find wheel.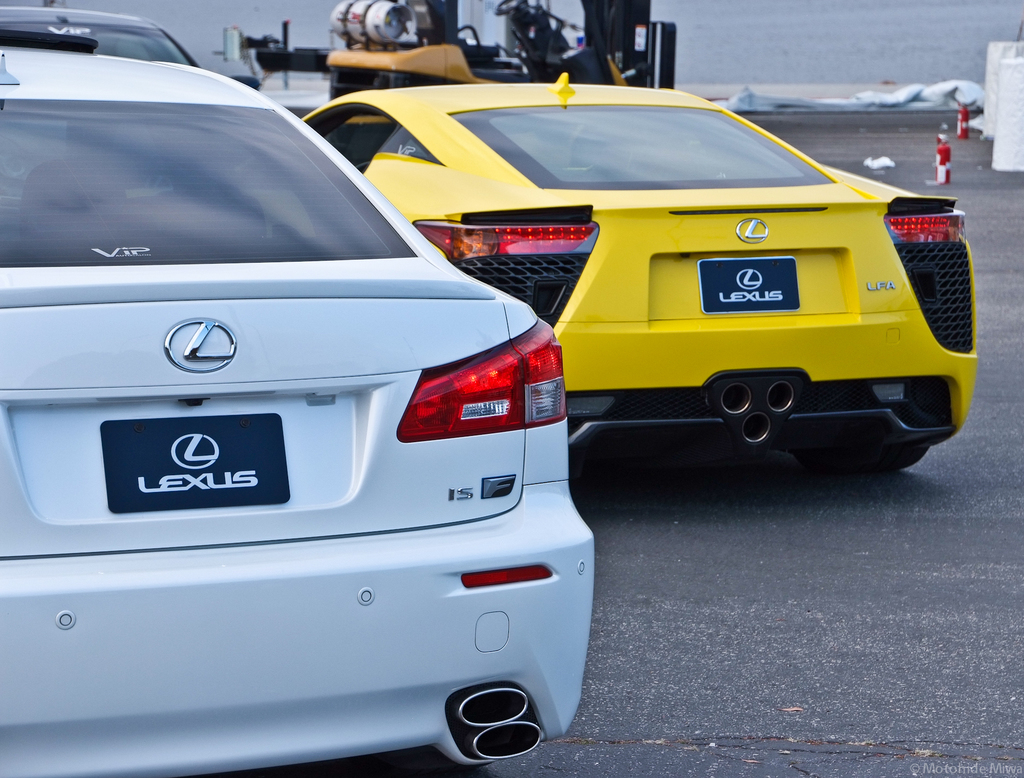
crop(822, 413, 932, 481).
